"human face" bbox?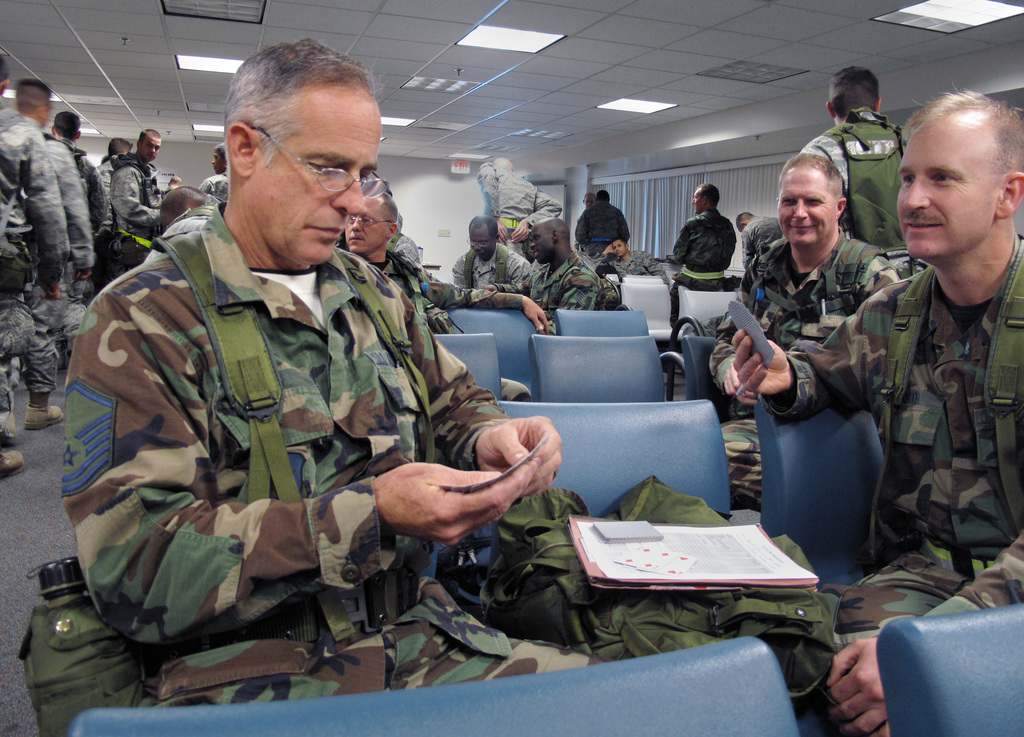
crop(896, 137, 996, 257)
